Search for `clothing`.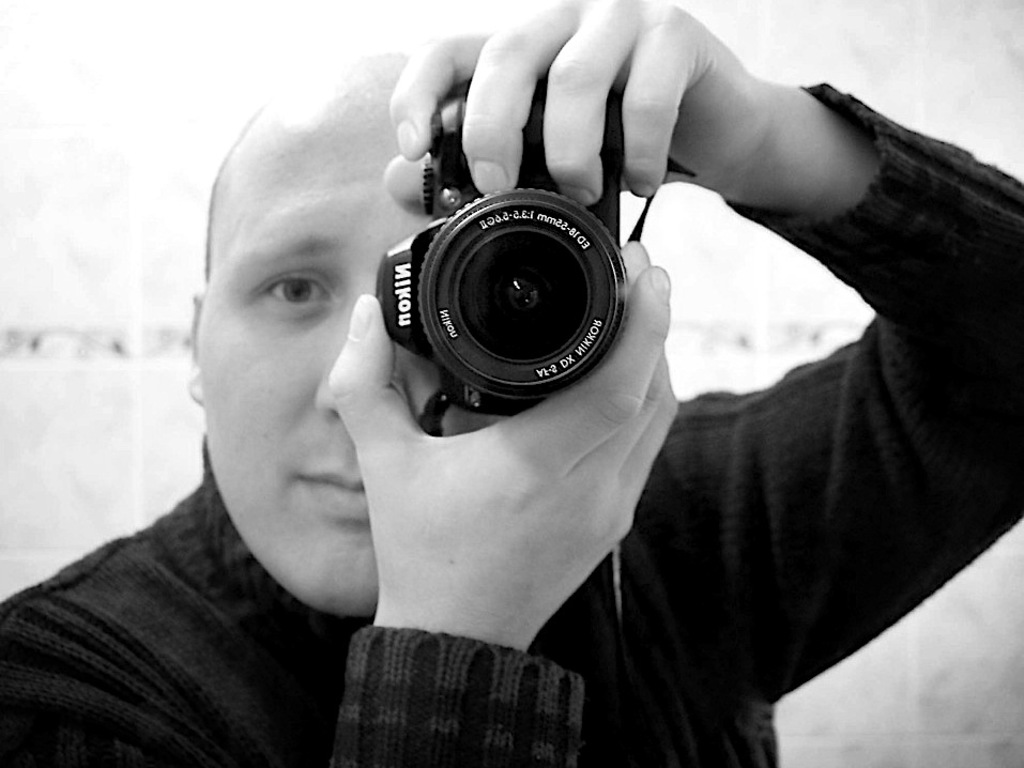
Found at pyautogui.locateOnScreen(61, 102, 805, 738).
